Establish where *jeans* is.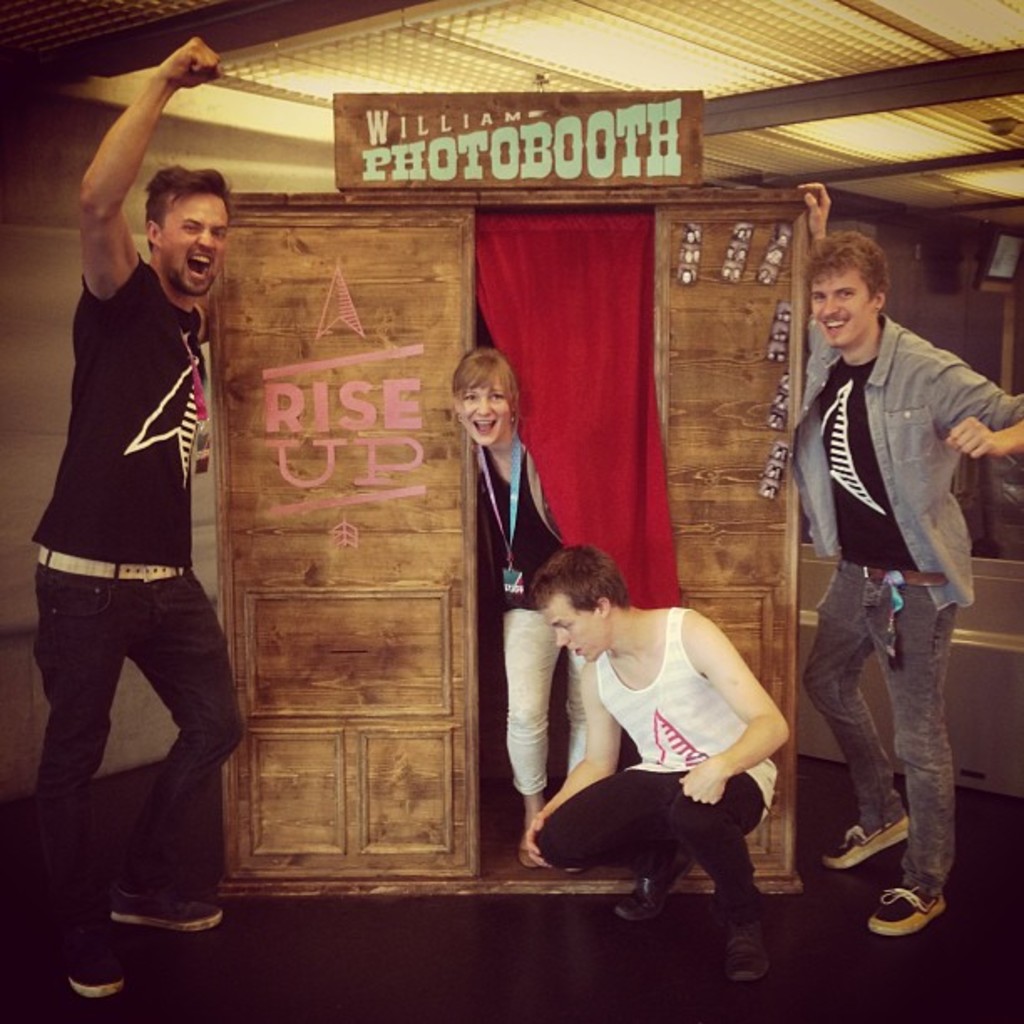
Established at left=525, top=763, right=768, bottom=922.
